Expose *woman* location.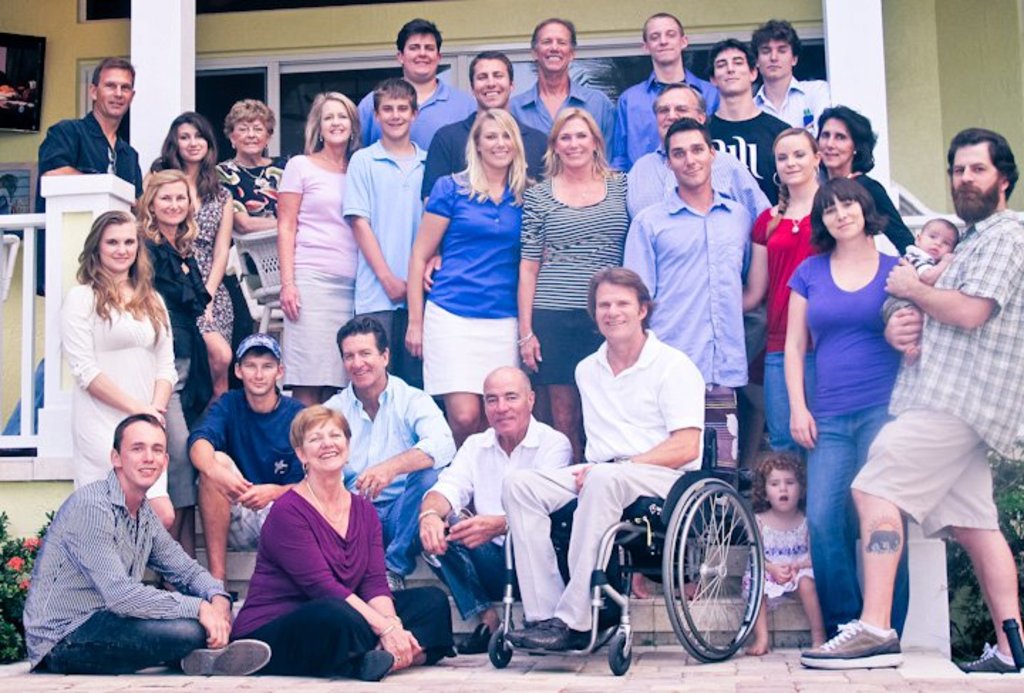
Exposed at [276, 92, 366, 413].
